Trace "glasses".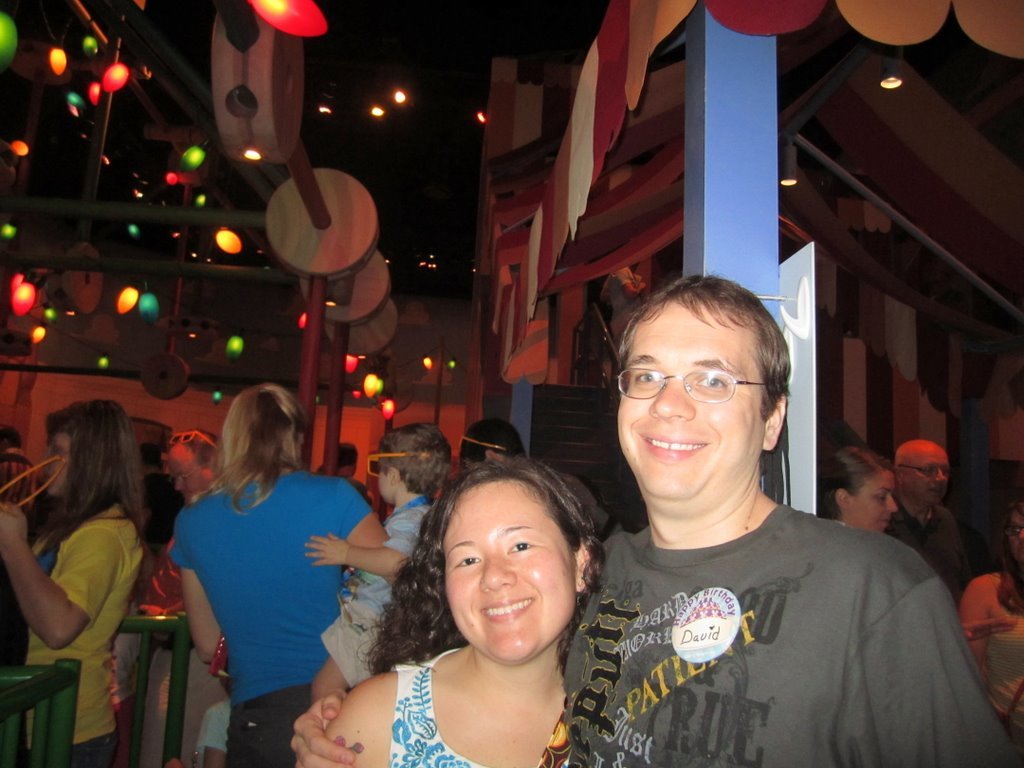
Traced to {"x1": 616, "y1": 365, "x2": 781, "y2": 408}.
